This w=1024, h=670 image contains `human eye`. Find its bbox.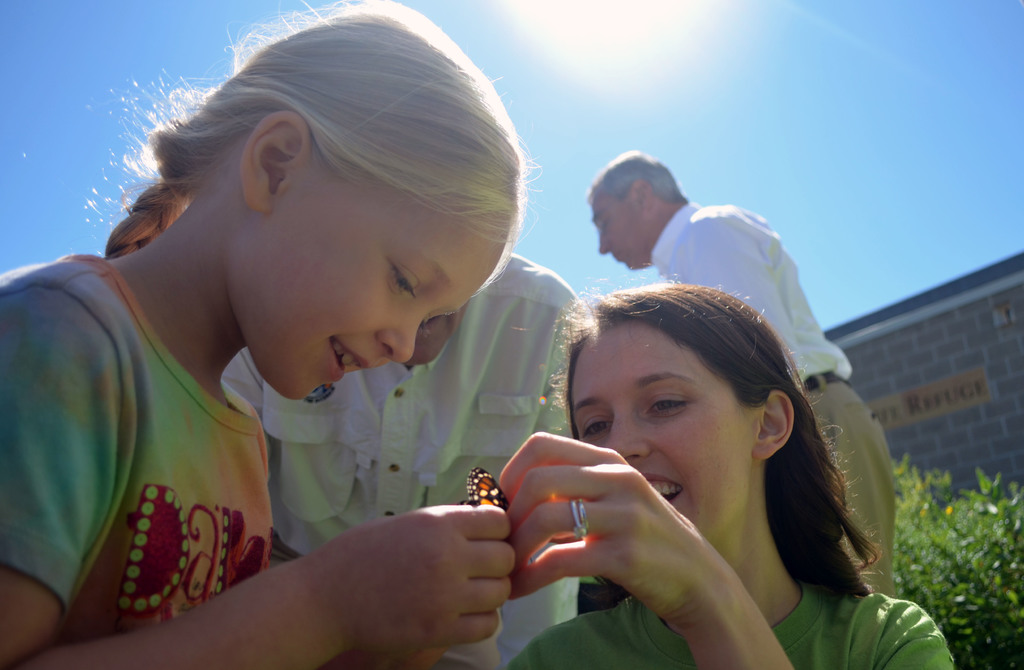
bbox=[391, 259, 412, 298].
